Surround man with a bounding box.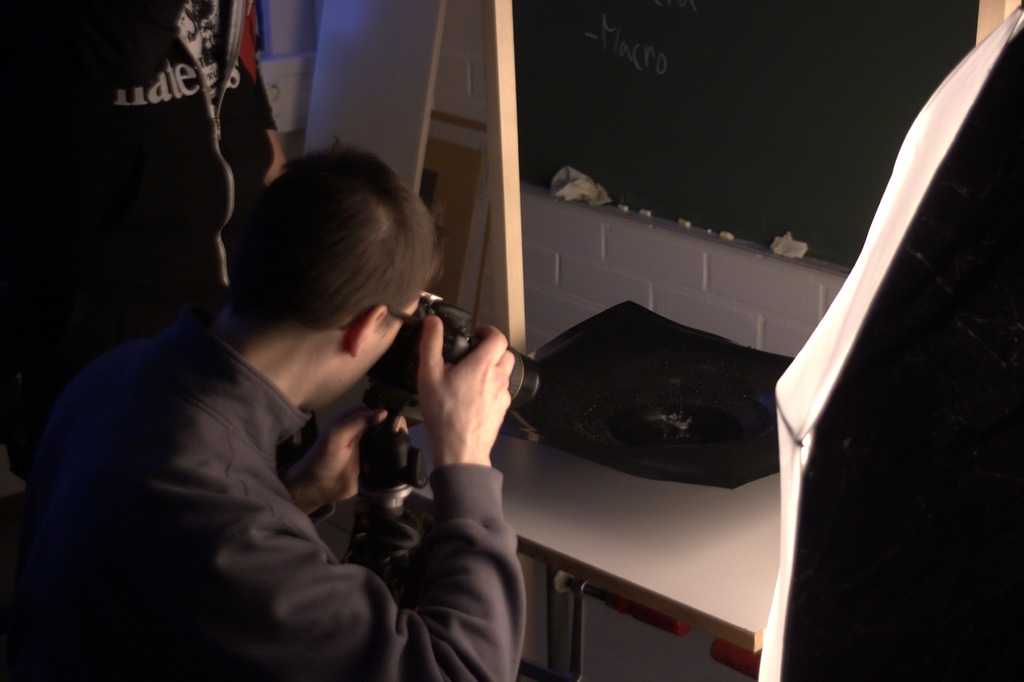
Rect(0, 0, 279, 537).
